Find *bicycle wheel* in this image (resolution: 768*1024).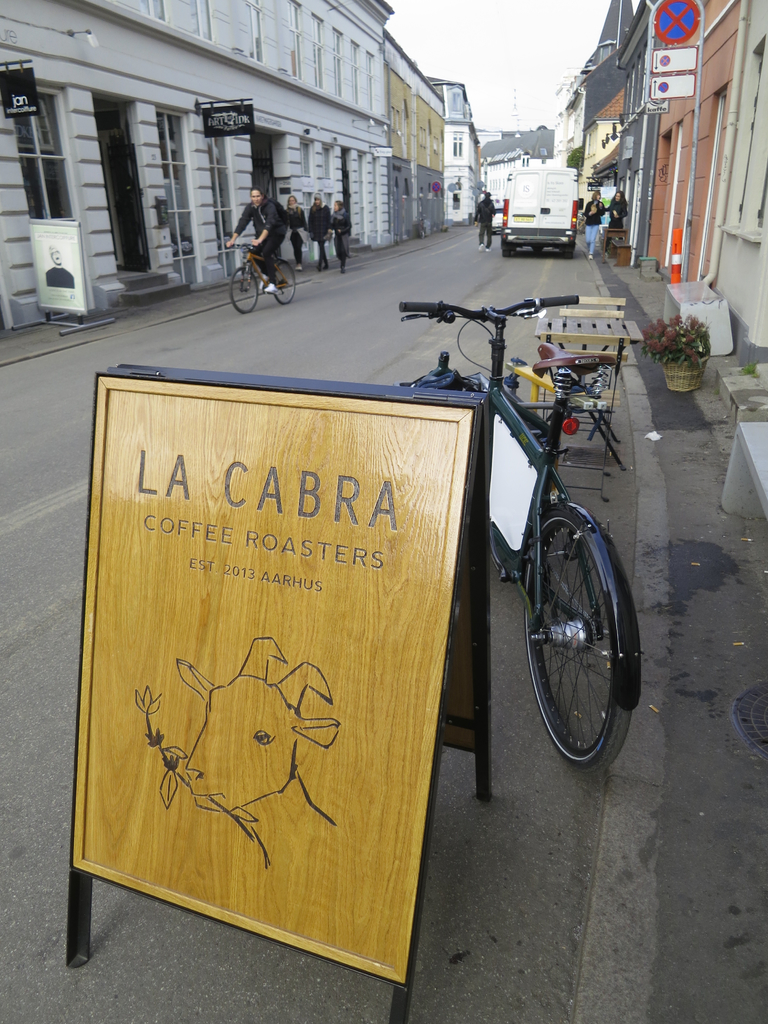
BBox(270, 260, 298, 305).
